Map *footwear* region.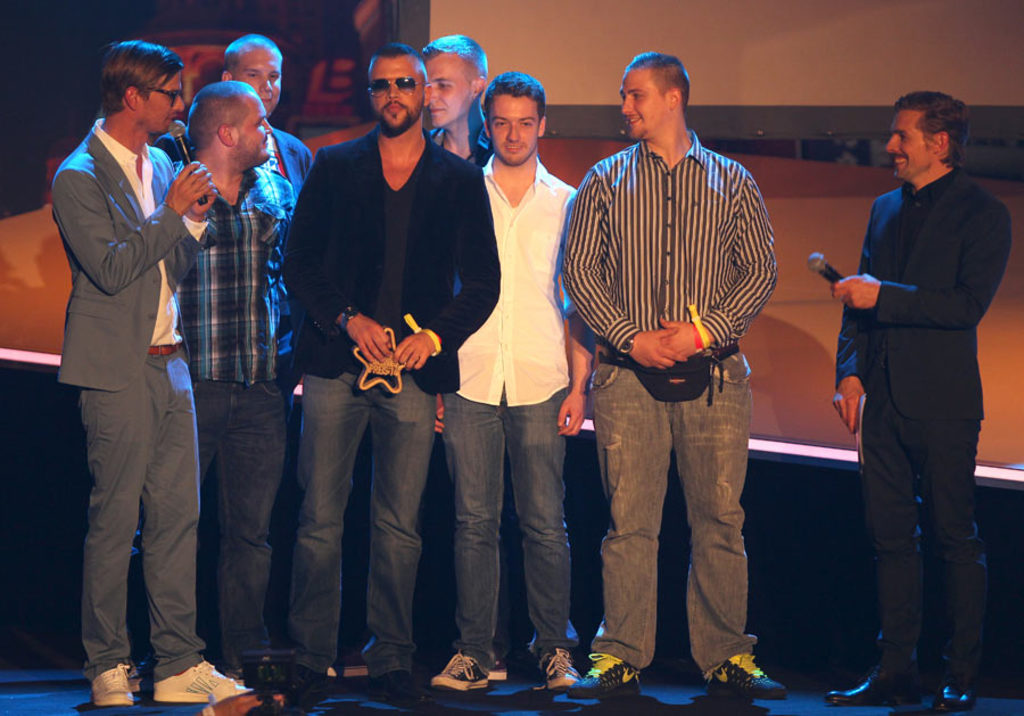
Mapped to {"left": 423, "top": 629, "right": 501, "bottom": 696}.
